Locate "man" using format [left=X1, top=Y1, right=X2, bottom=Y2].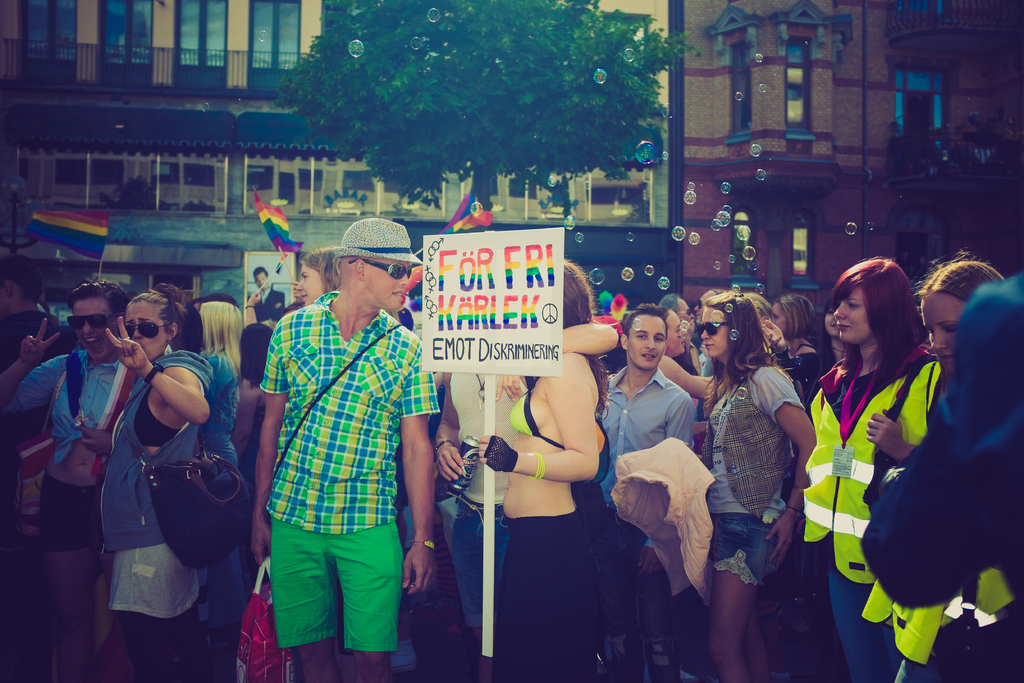
[left=225, top=236, right=424, bottom=664].
